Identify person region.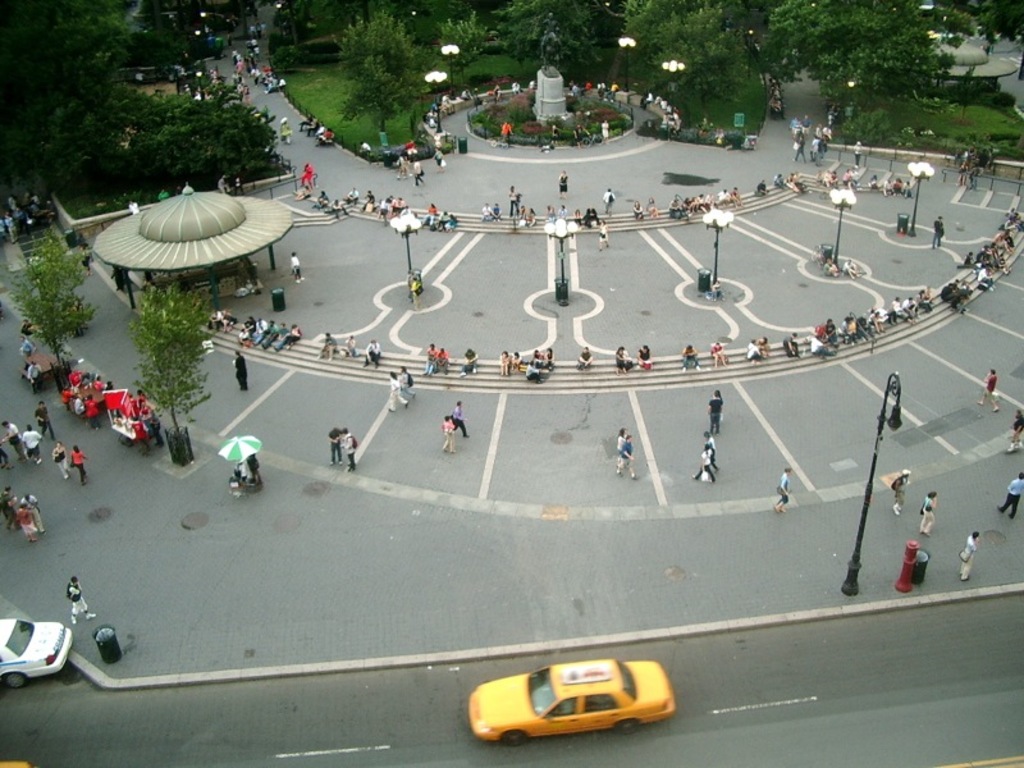
Region: box(612, 344, 635, 381).
